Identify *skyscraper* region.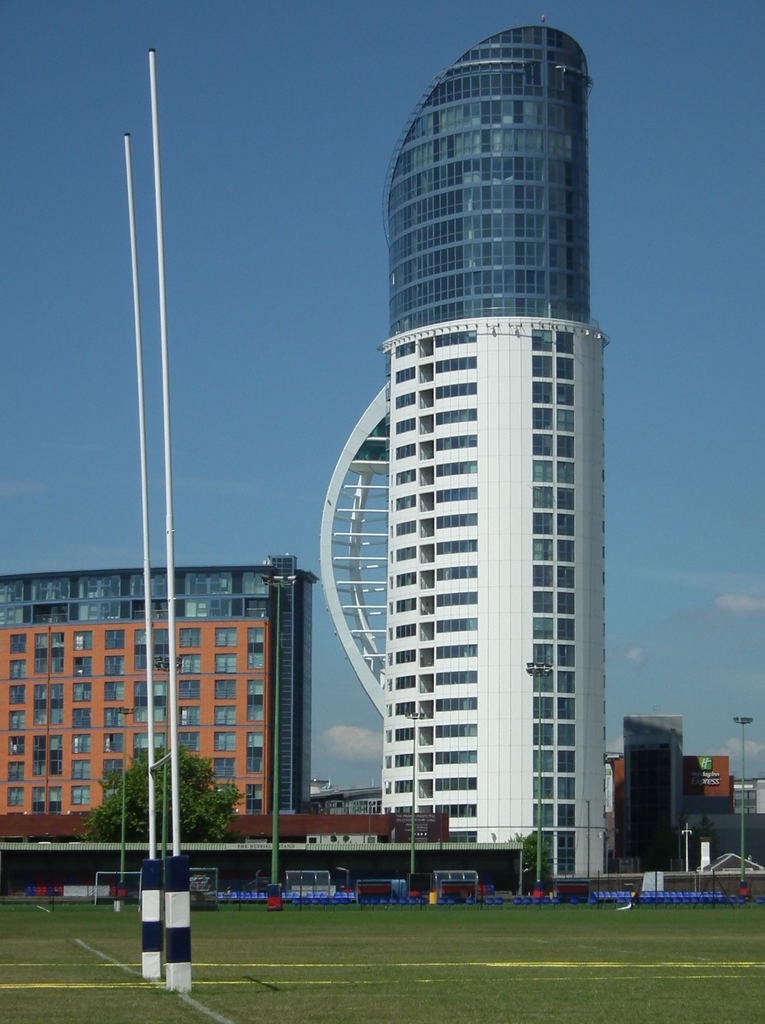
Region: x1=306, y1=43, x2=637, y2=876.
